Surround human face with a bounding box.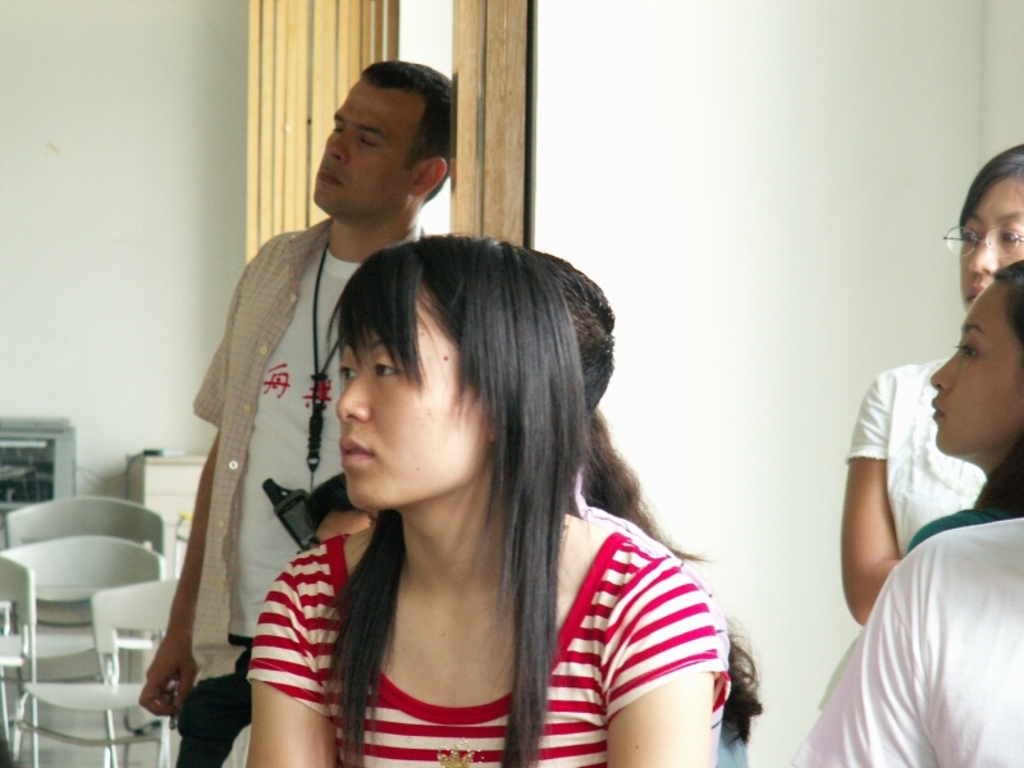
box(961, 174, 1023, 306).
